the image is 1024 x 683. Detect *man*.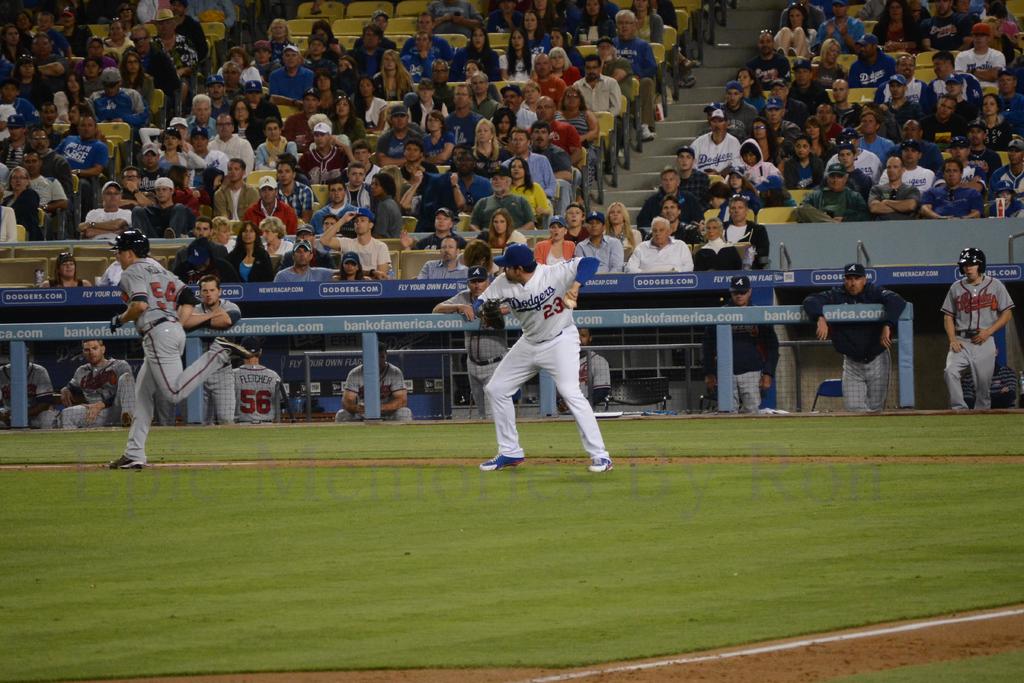
Detection: Rect(573, 213, 633, 277).
